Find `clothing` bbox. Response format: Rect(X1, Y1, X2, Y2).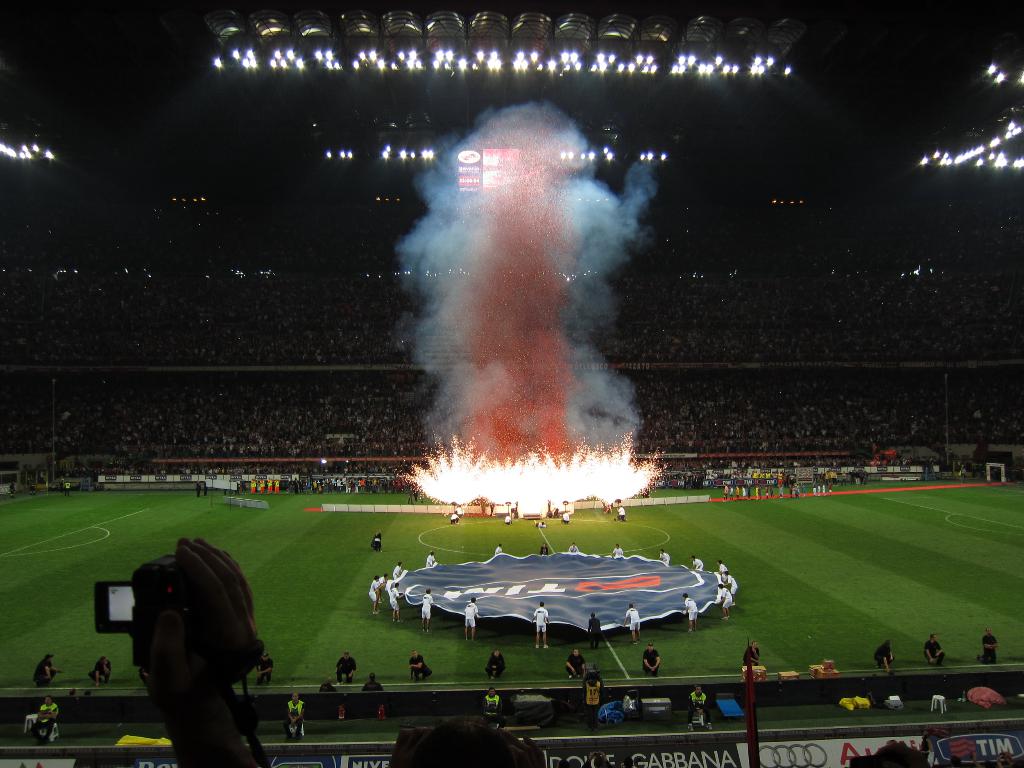
Rect(257, 657, 273, 685).
